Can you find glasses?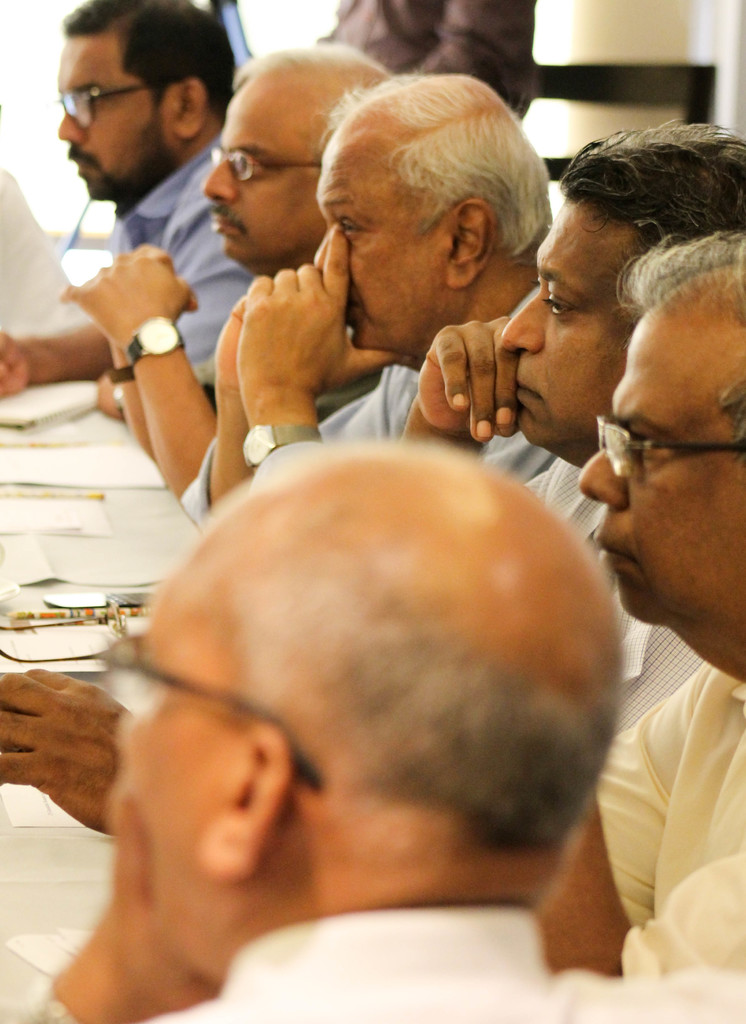
Yes, bounding box: region(608, 415, 741, 477).
